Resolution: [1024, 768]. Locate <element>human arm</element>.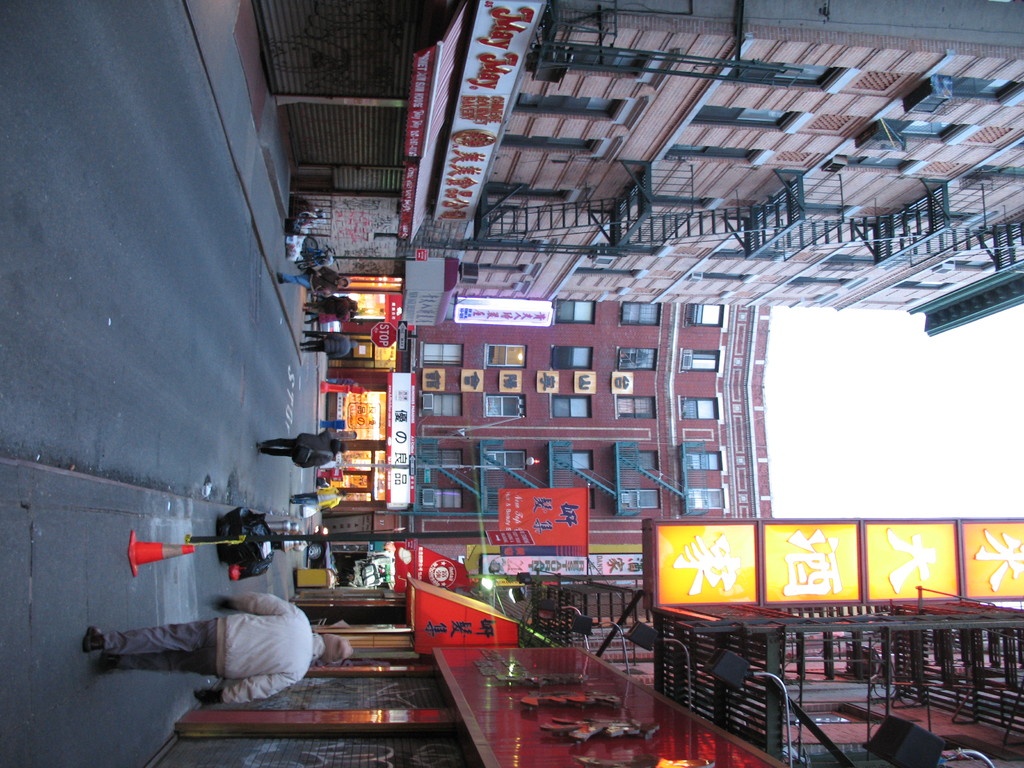
crop(328, 330, 369, 337).
